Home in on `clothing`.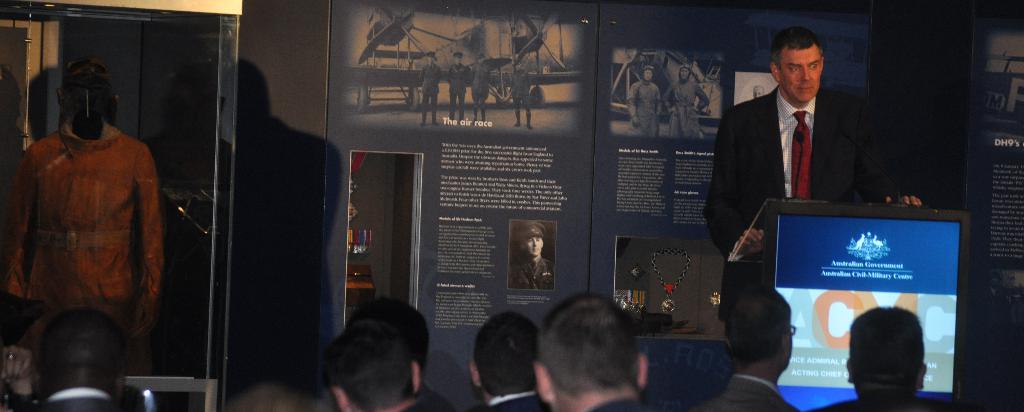
Homed in at <box>627,80,661,138</box>.
